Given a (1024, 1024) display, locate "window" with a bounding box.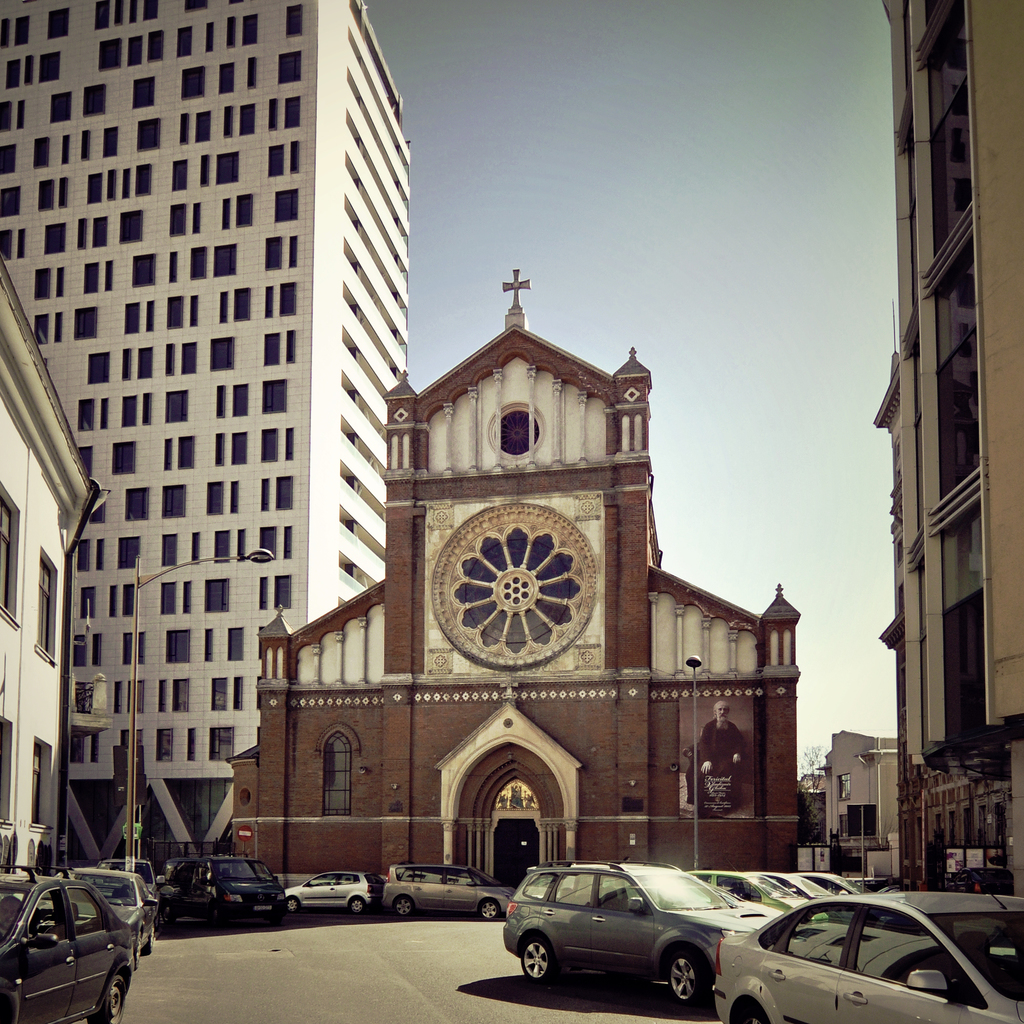
Located: l=194, t=113, r=213, b=142.
